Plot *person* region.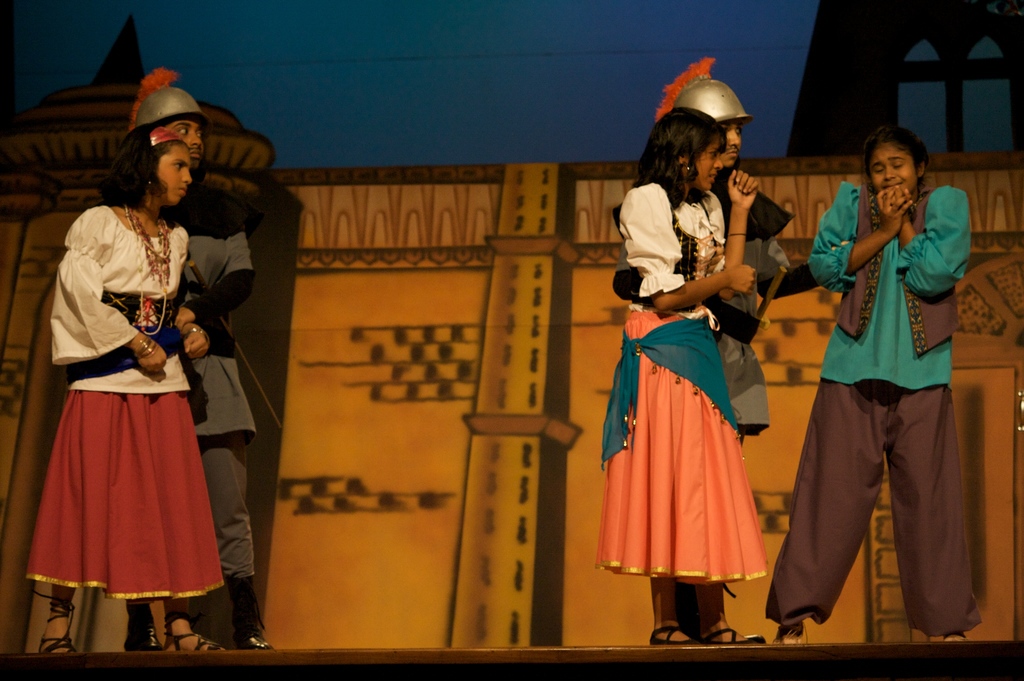
Plotted at bbox=(597, 108, 790, 646).
